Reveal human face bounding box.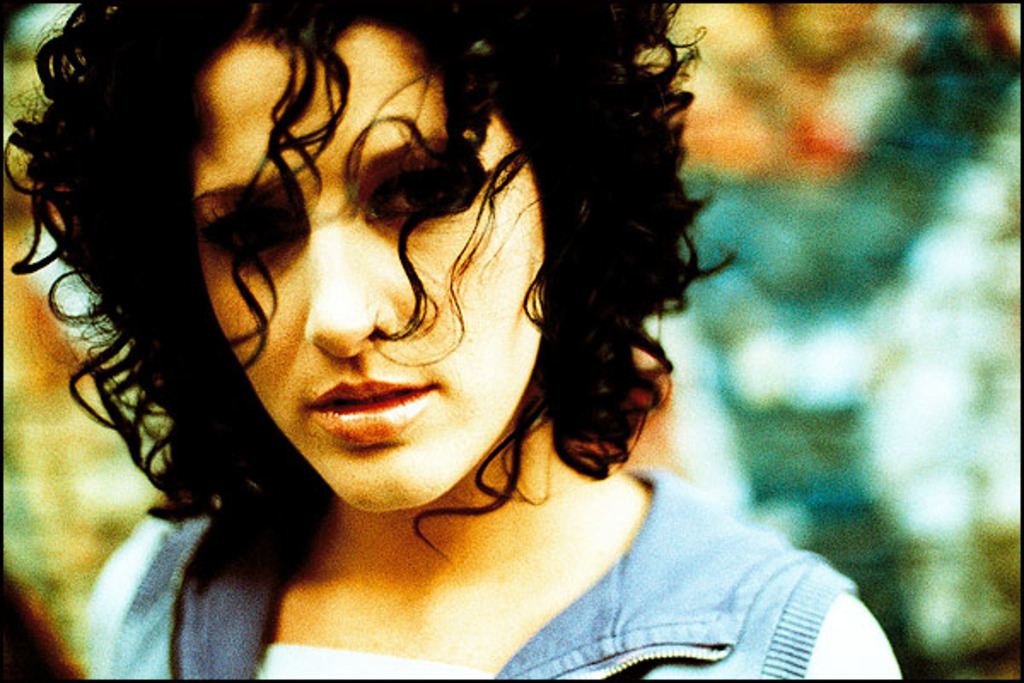
Revealed: box(189, 27, 551, 517).
